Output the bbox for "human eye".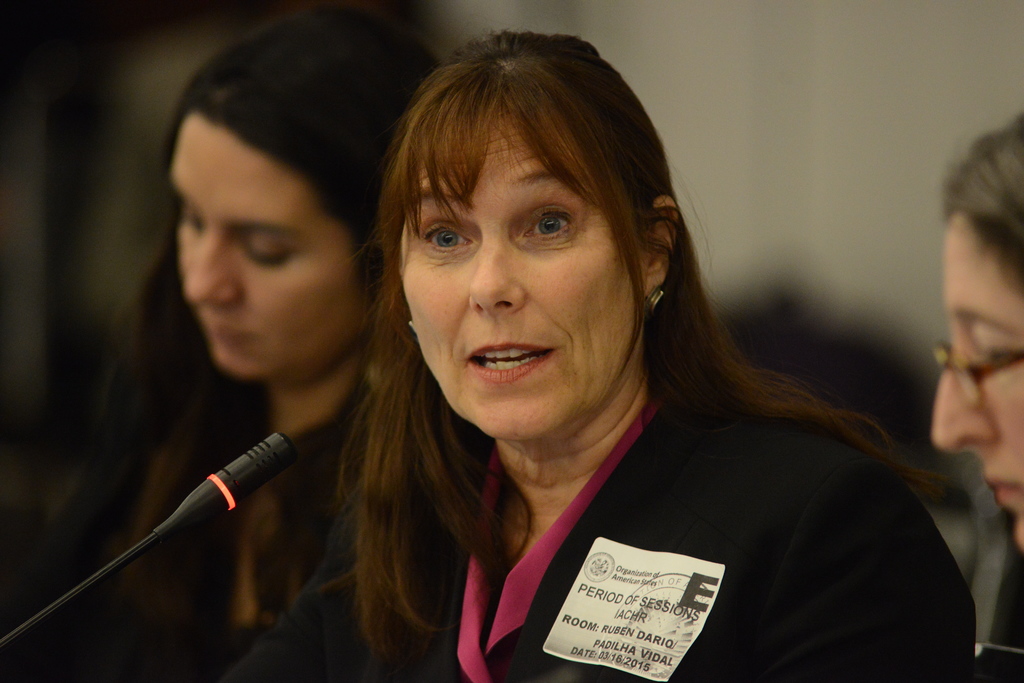
bbox=(241, 229, 299, 268).
